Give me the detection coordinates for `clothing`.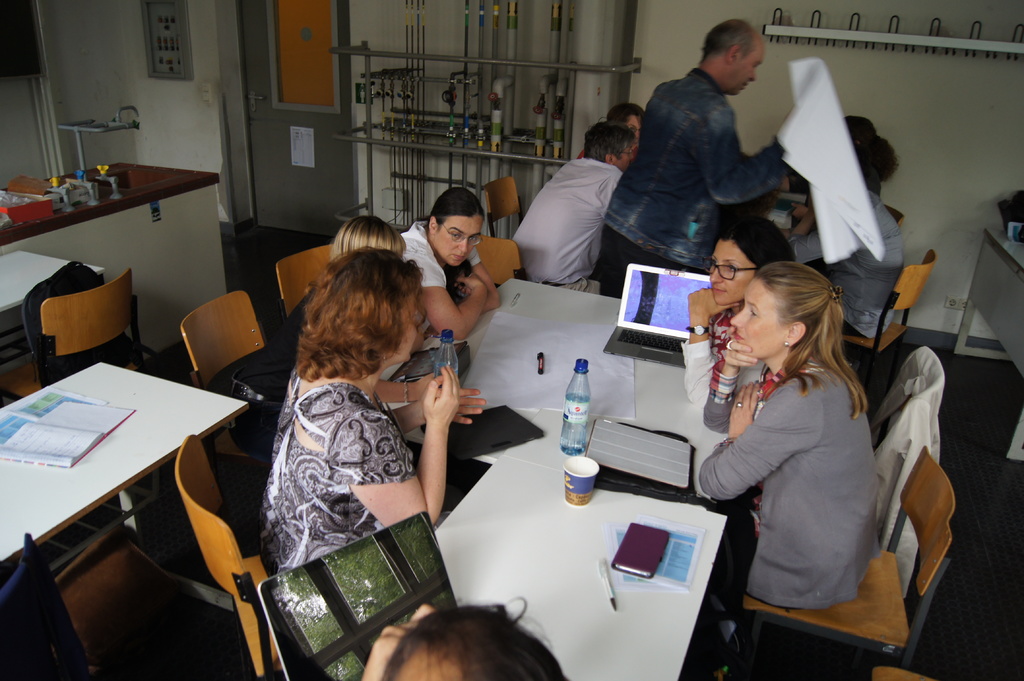
bbox(874, 351, 943, 598).
